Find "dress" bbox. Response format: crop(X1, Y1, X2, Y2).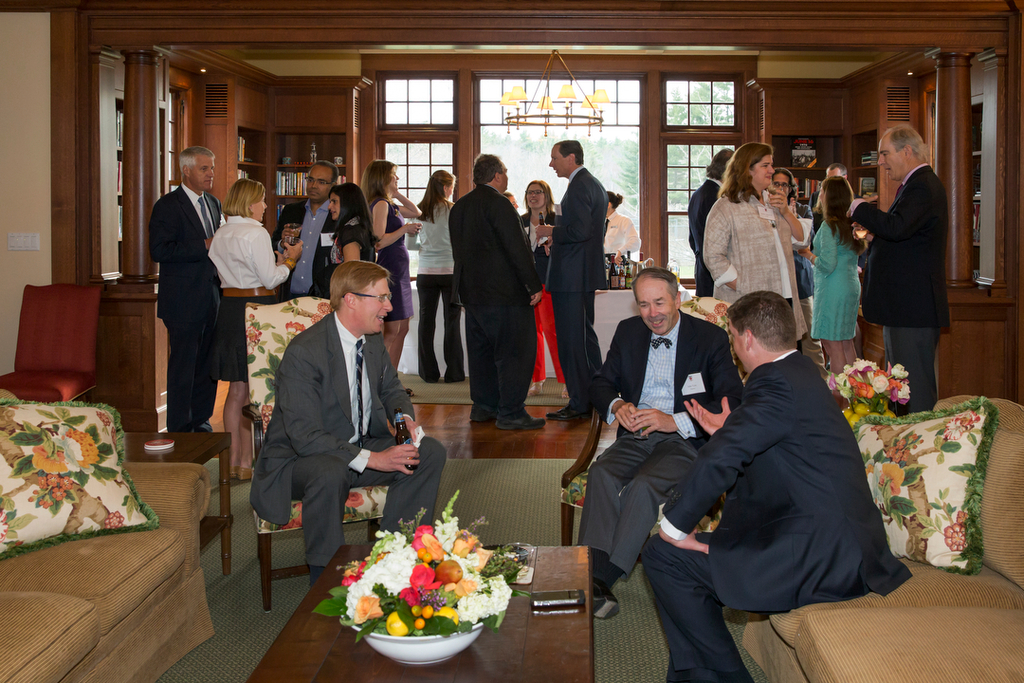
crop(806, 214, 865, 344).
